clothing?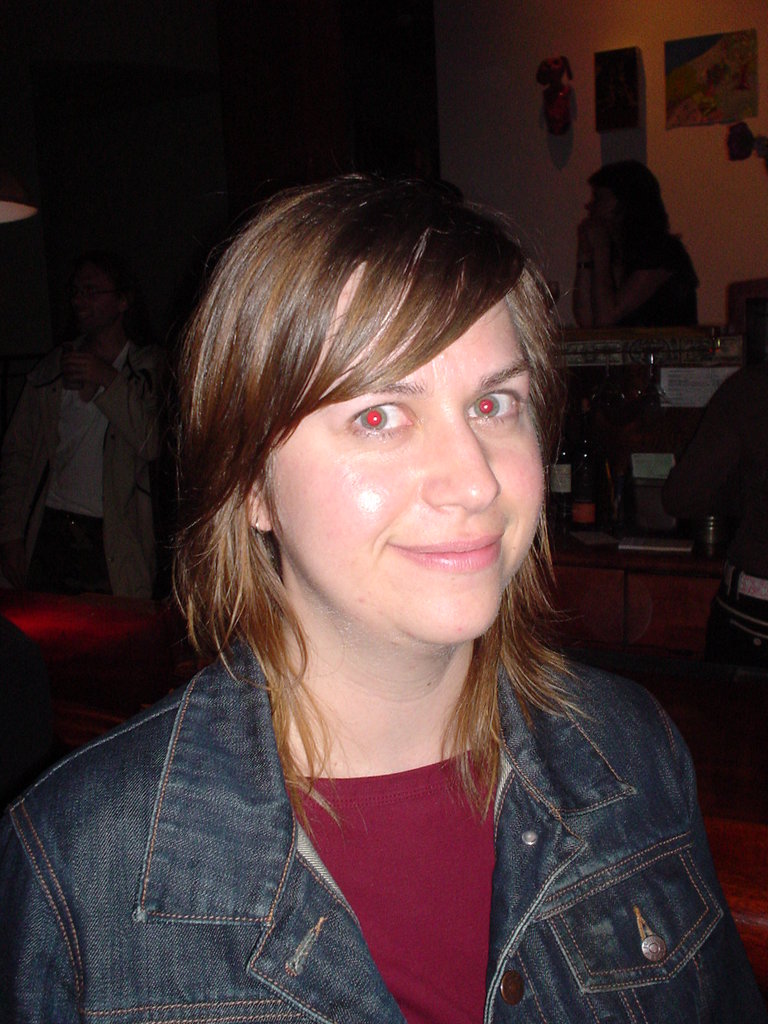
(0, 335, 164, 612)
